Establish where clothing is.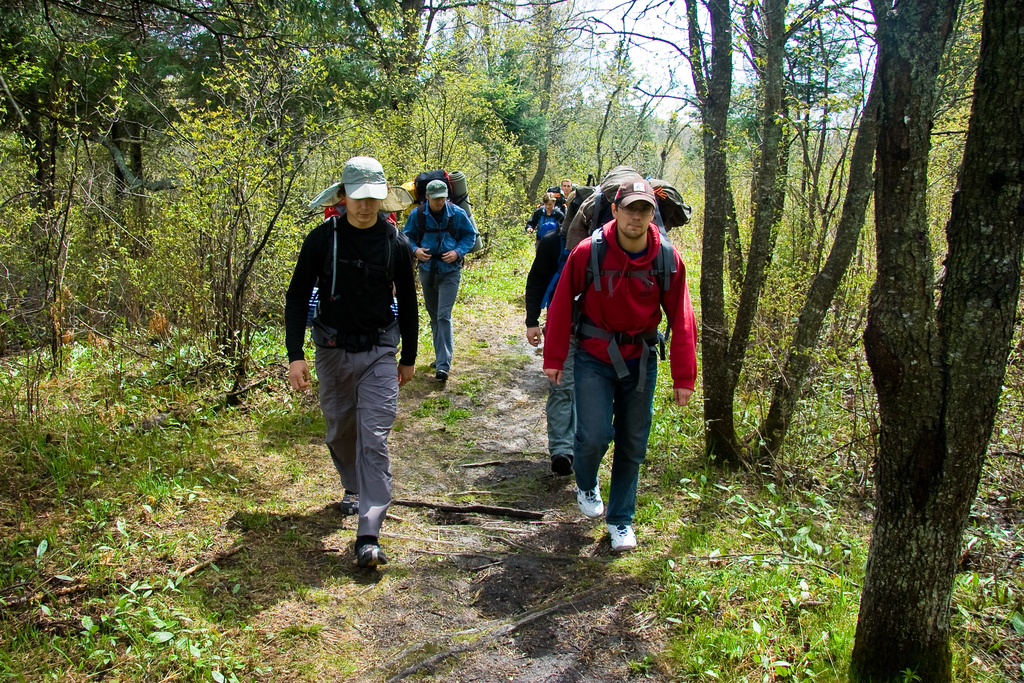
Established at 284, 222, 422, 529.
